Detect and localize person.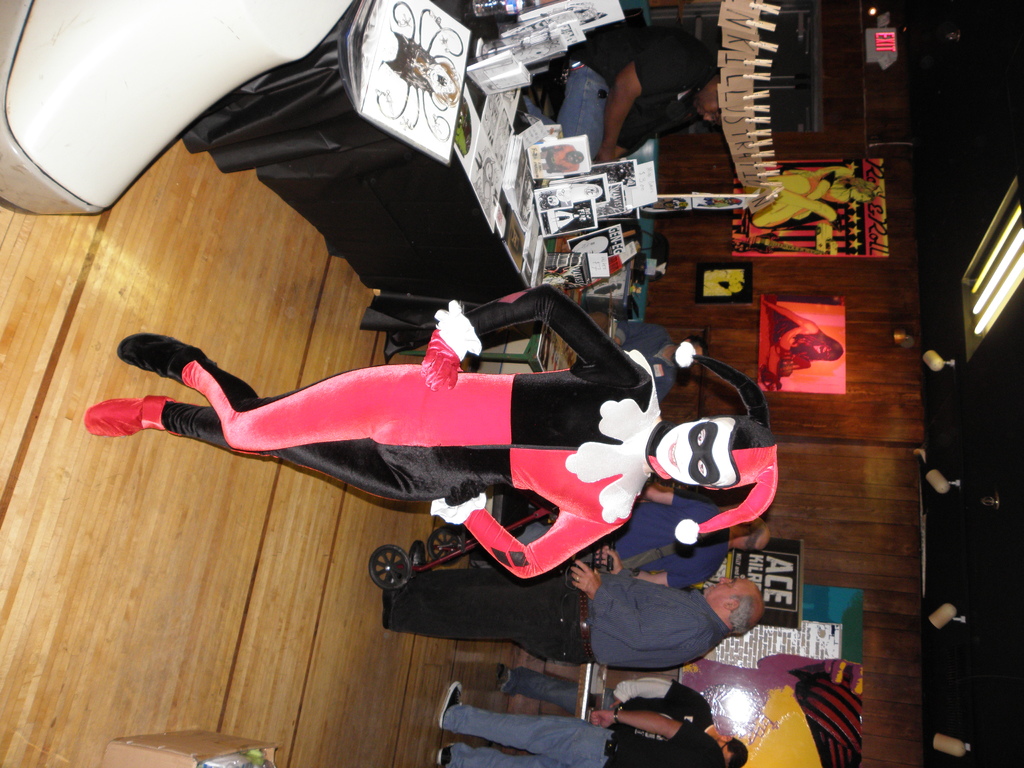
Localized at {"left": 754, "top": 168, "right": 880, "bottom": 240}.
